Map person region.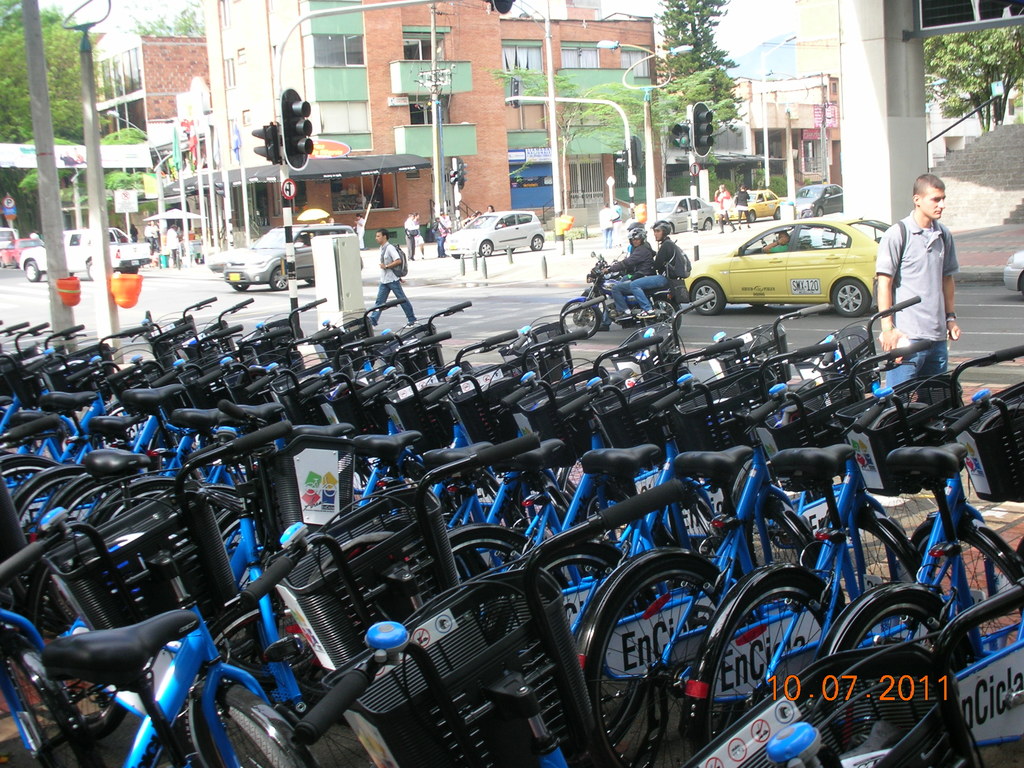
Mapped to region(602, 227, 650, 323).
